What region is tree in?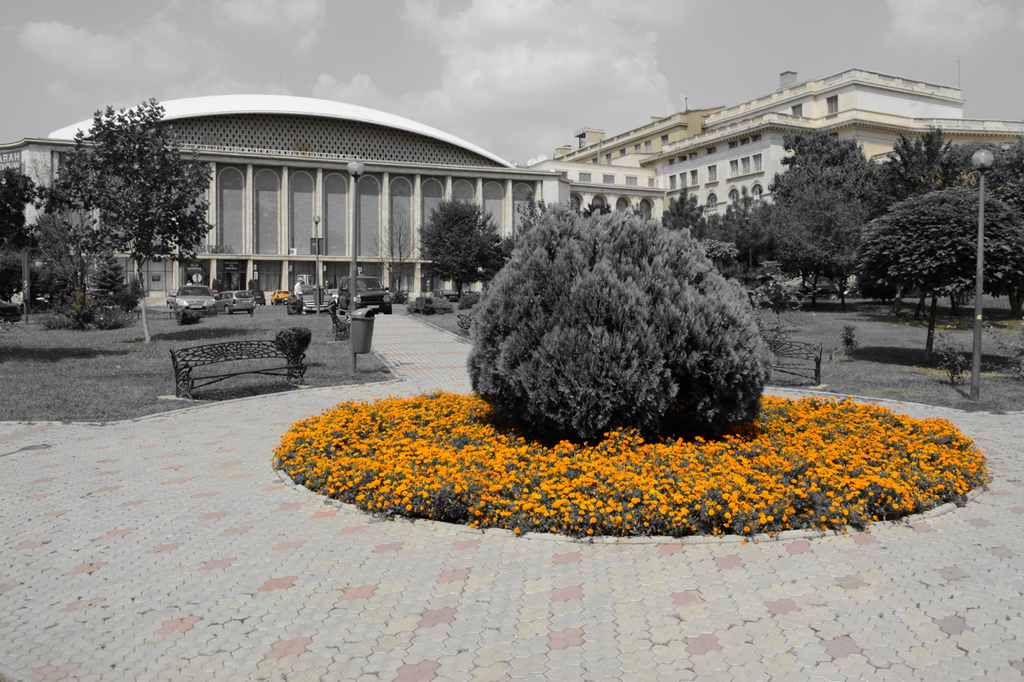
876:119:966:209.
